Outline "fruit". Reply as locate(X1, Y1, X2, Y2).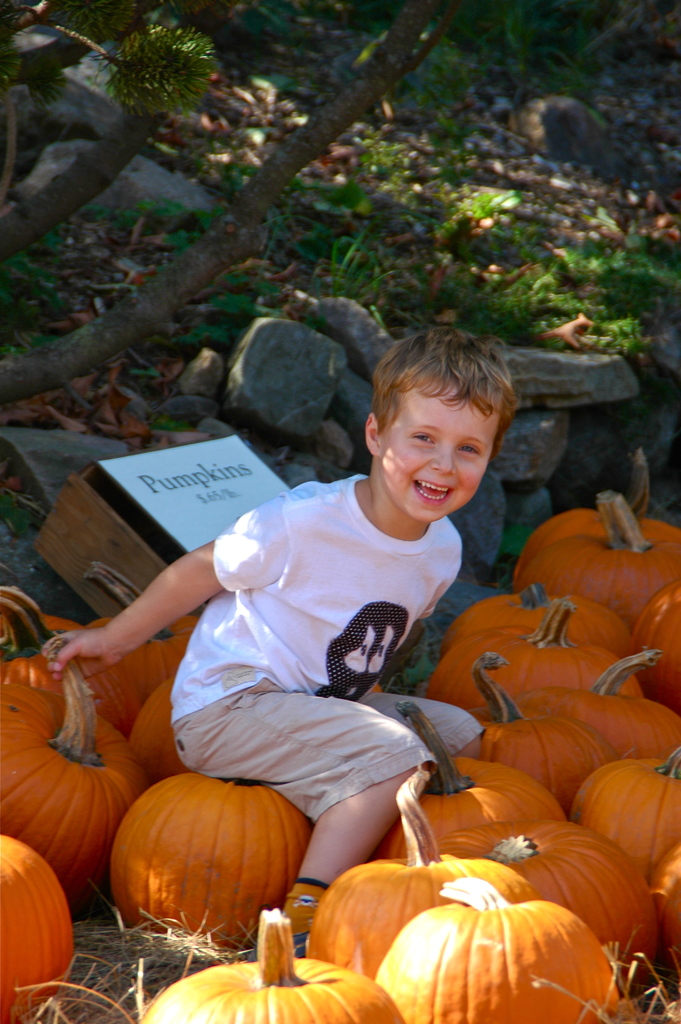
locate(652, 835, 680, 966).
